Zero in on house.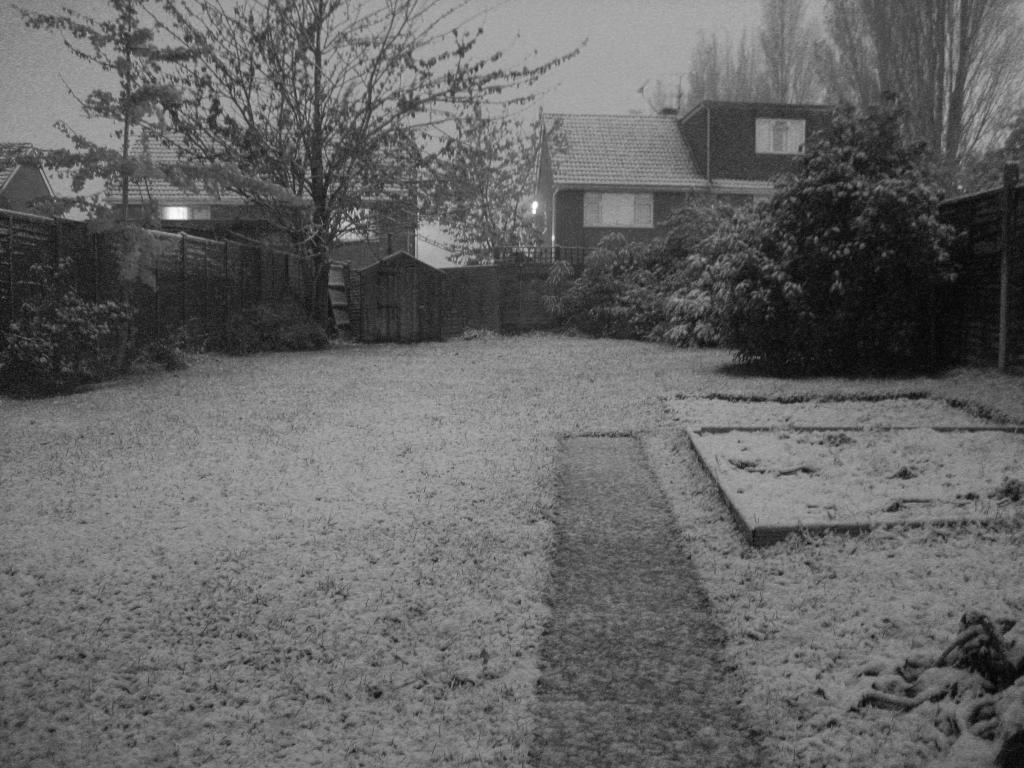
Zeroed in: bbox=[524, 74, 958, 342].
